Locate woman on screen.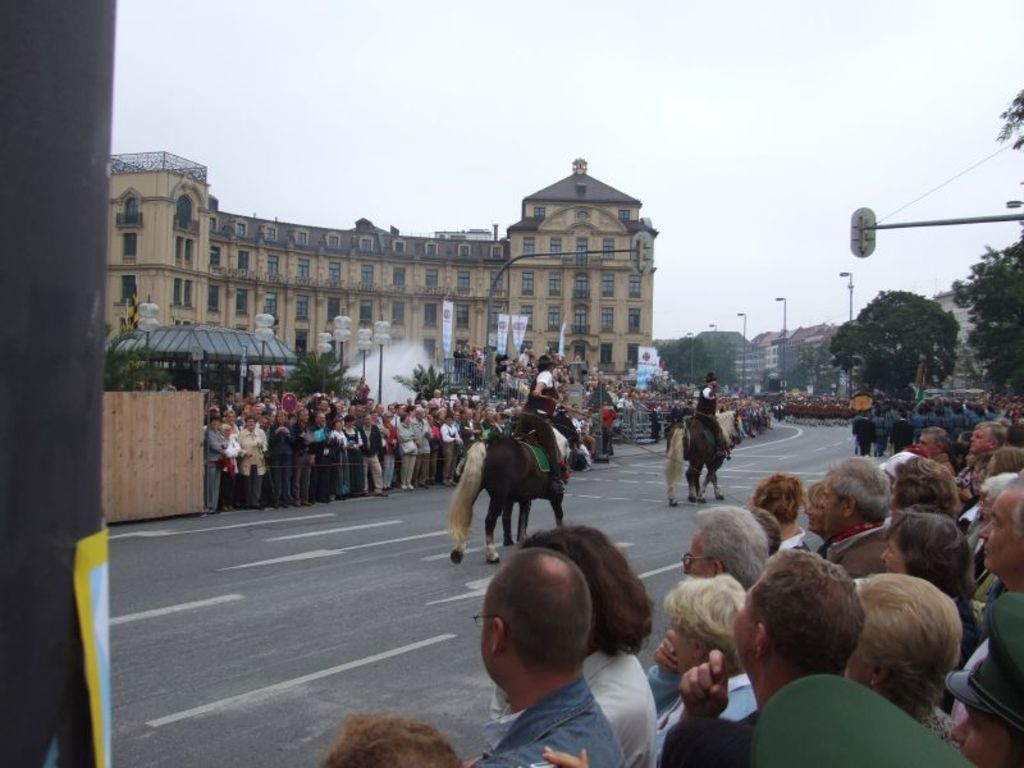
On screen at x1=883, y1=508, x2=992, y2=663.
